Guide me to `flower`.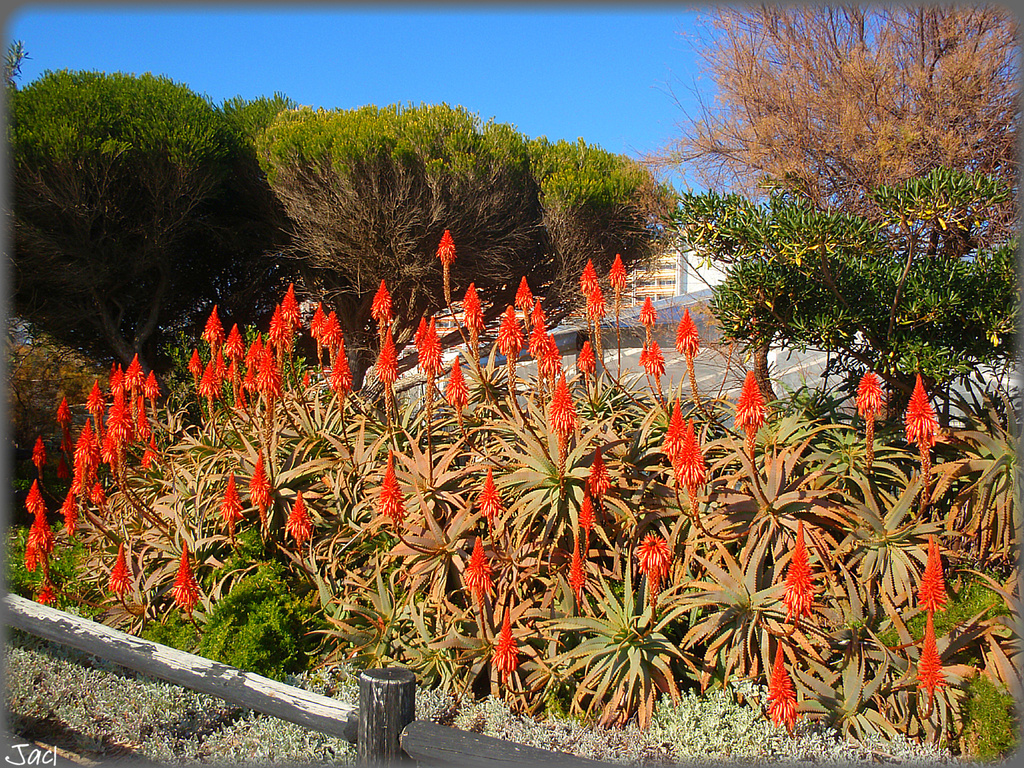
Guidance: rect(608, 256, 628, 288).
